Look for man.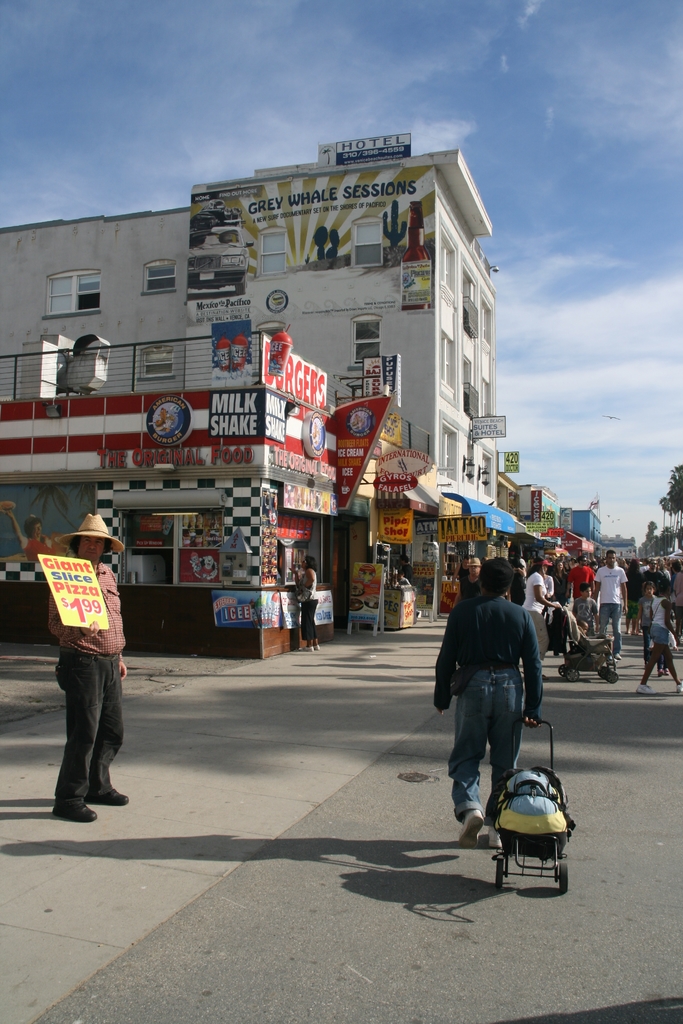
Found: Rect(29, 522, 133, 822).
